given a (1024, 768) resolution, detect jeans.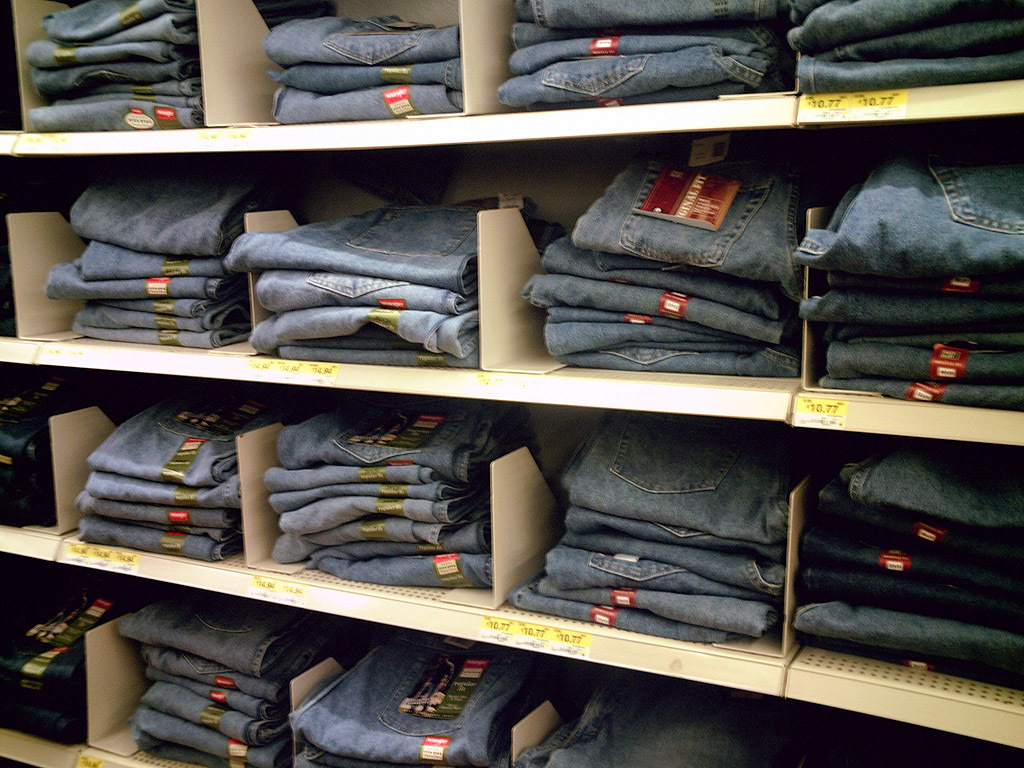
bbox=[81, 475, 241, 503].
